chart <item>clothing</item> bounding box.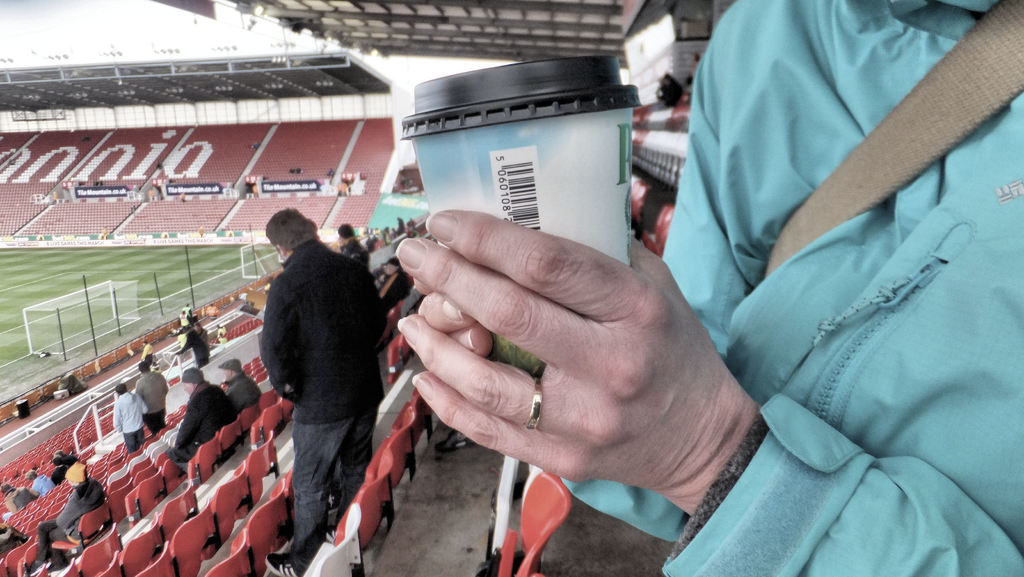
Charted: box(136, 373, 164, 435).
